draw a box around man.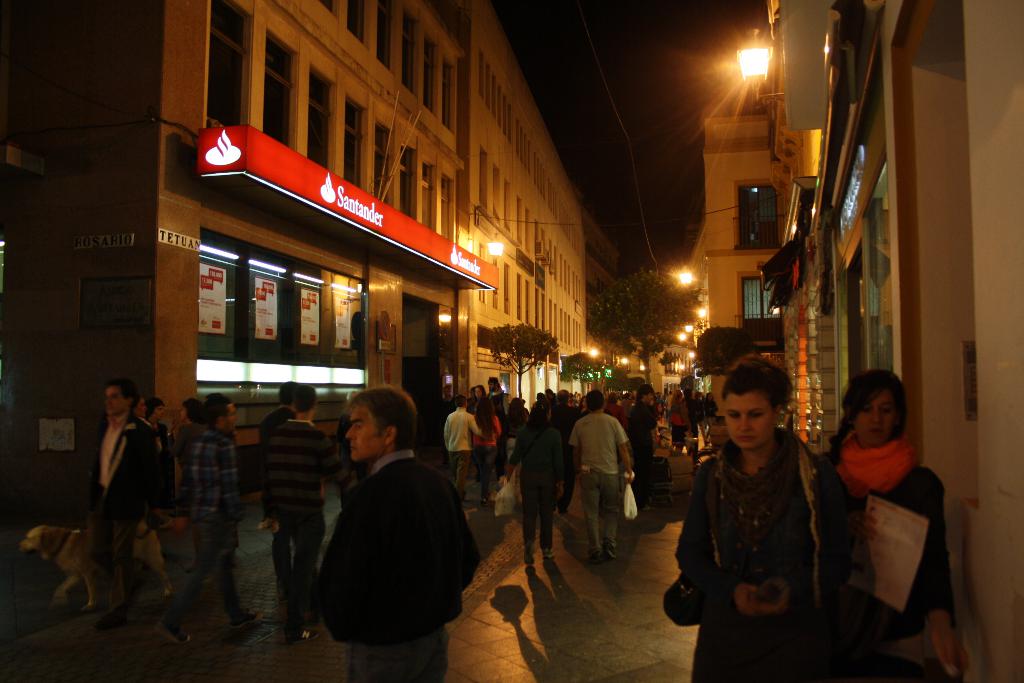
(x1=164, y1=400, x2=266, y2=646).
